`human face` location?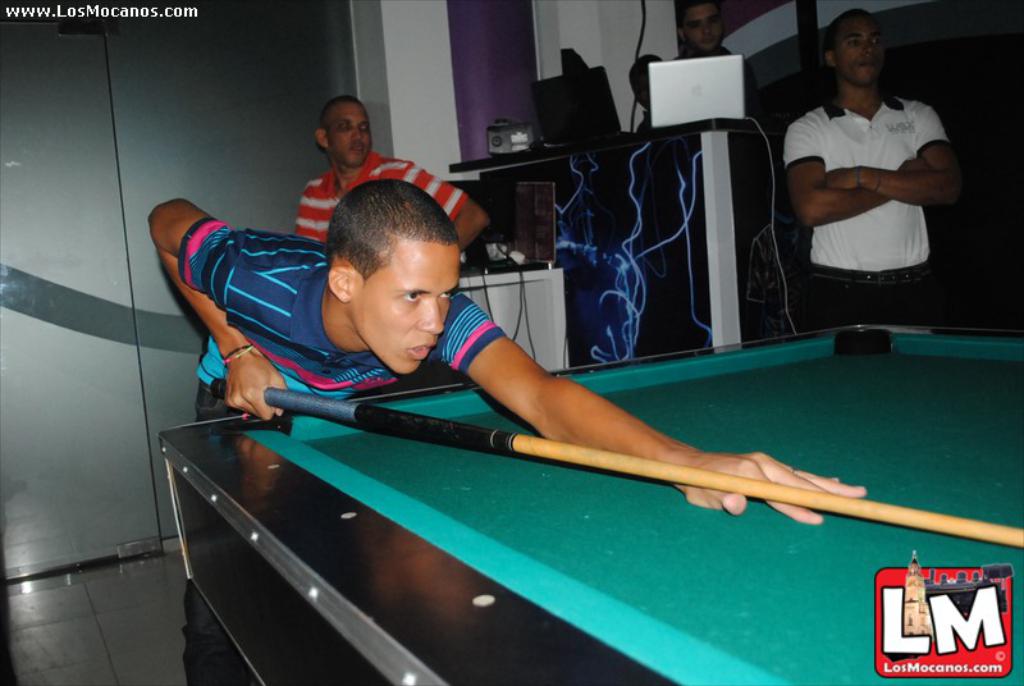
l=352, t=238, r=457, b=379
